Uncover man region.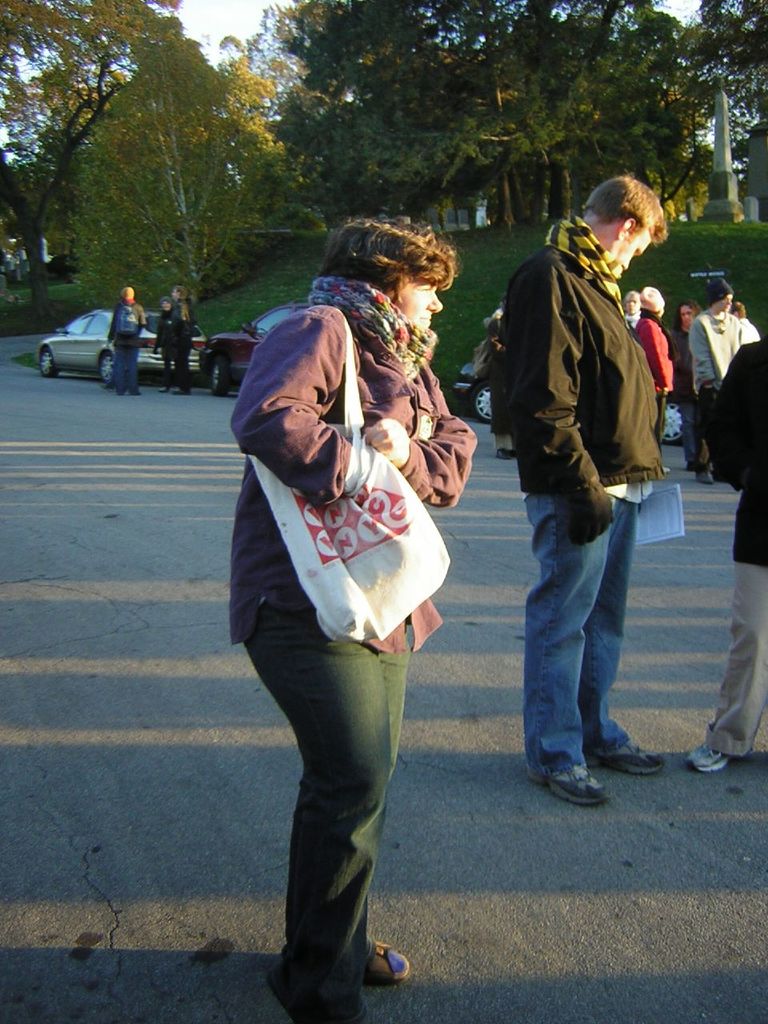
Uncovered: bbox=[170, 281, 199, 395].
